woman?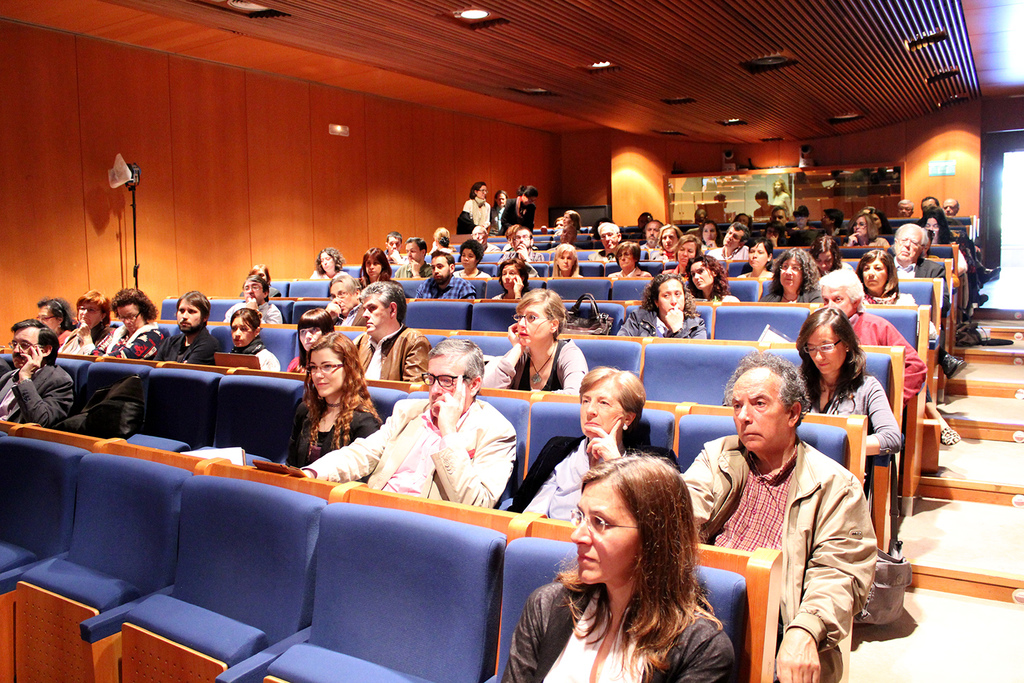
box=[553, 211, 588, 238]
